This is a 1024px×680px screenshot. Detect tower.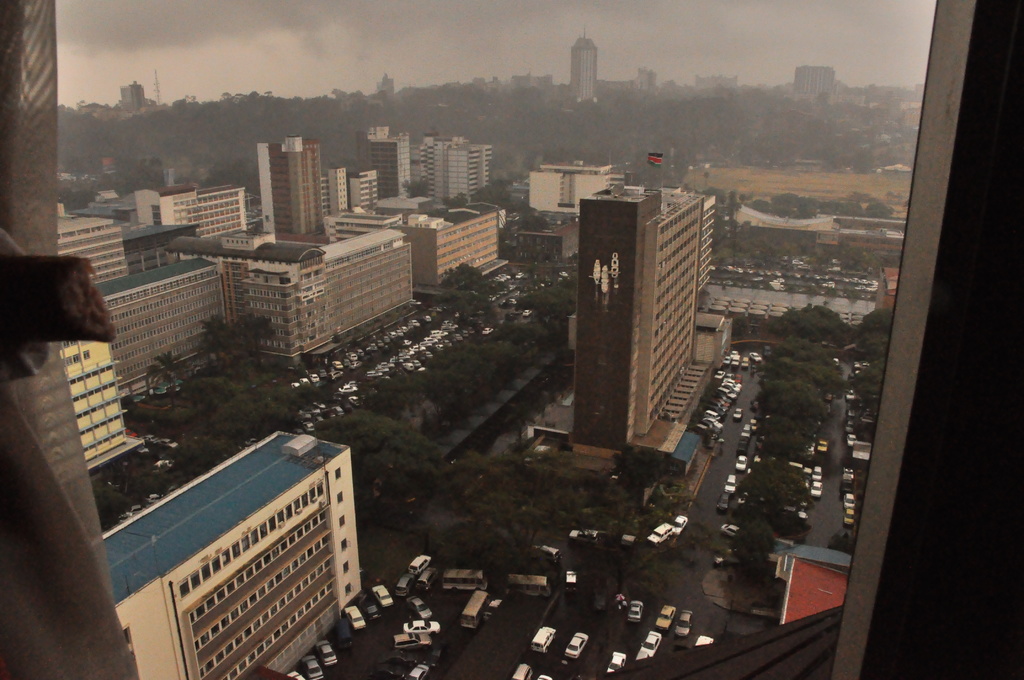
region(787, 60, 839, 105).
